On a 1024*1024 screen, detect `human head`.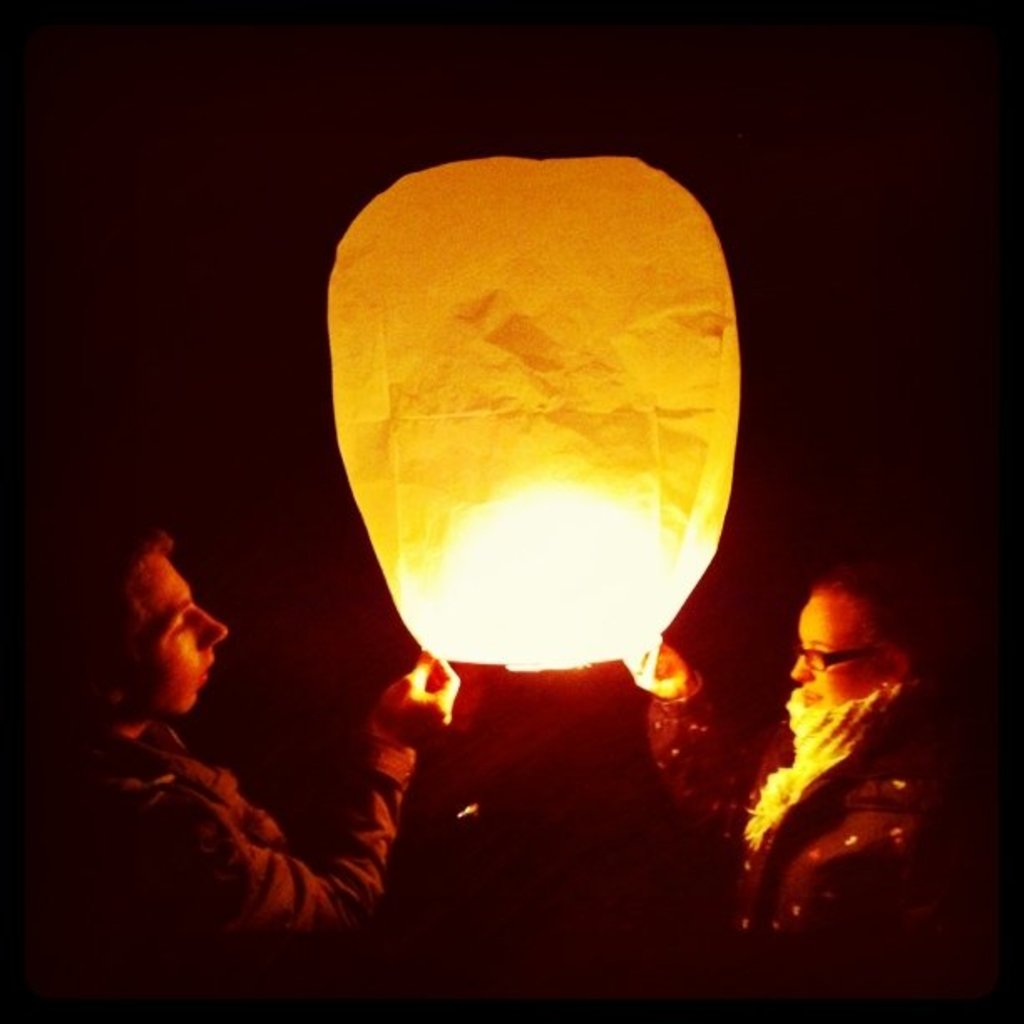
detection(785, 564, 972, 708).
